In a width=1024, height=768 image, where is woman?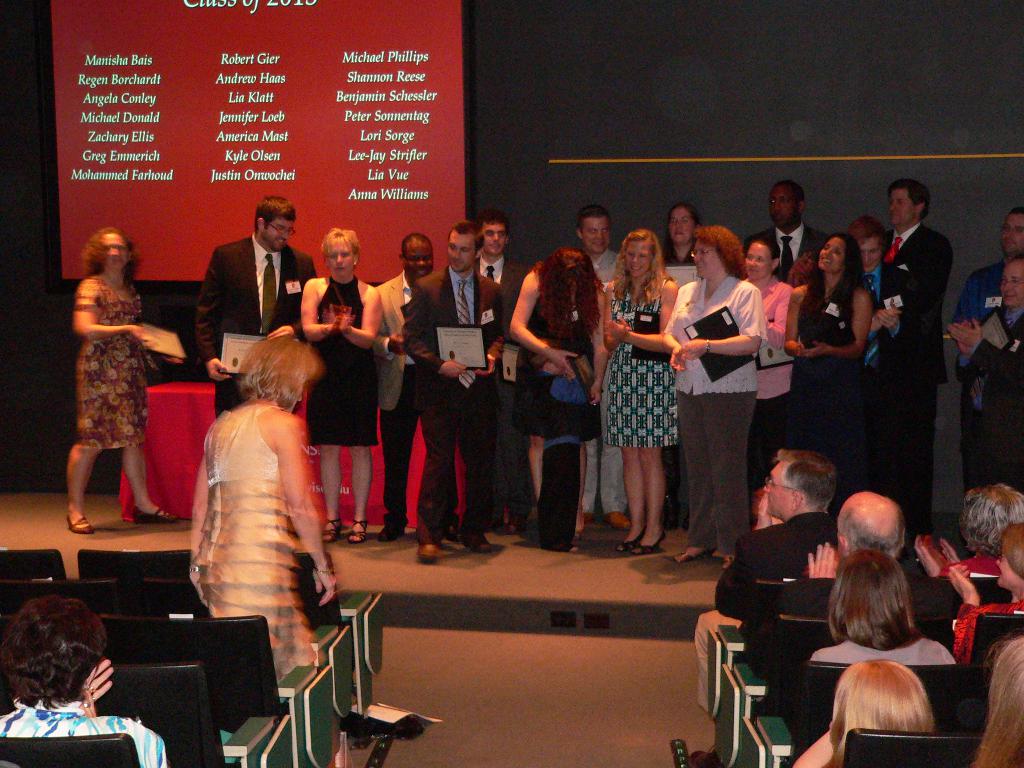
915,483,1021,577.
